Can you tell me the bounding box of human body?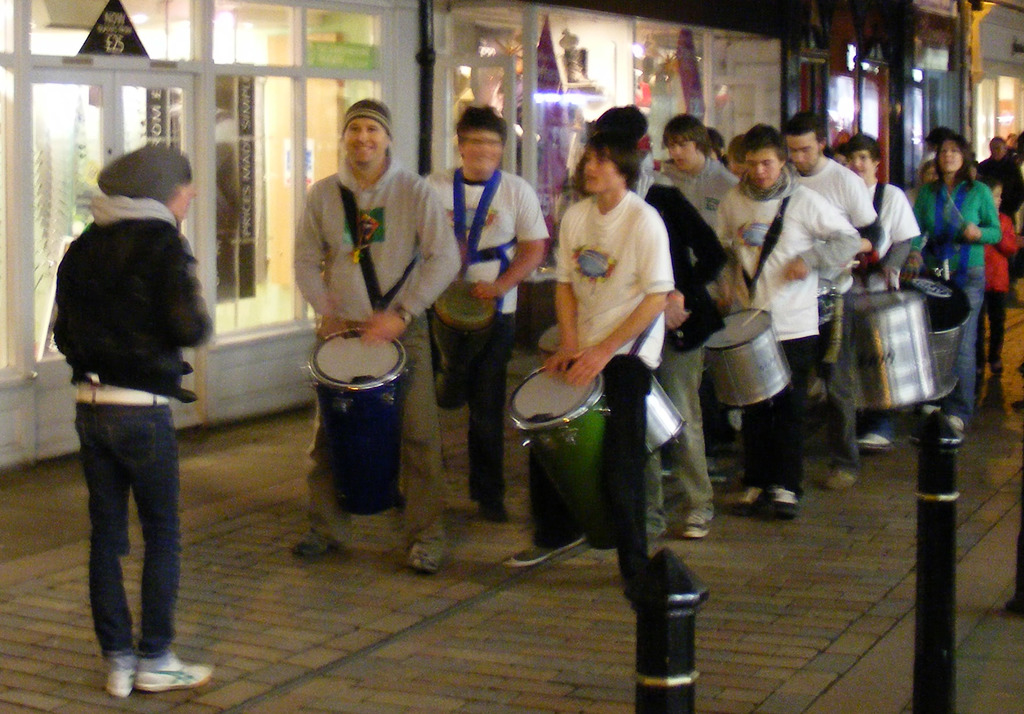
{"x1": 846, "y1": 125, "x2": 918, "y2": 457}.
